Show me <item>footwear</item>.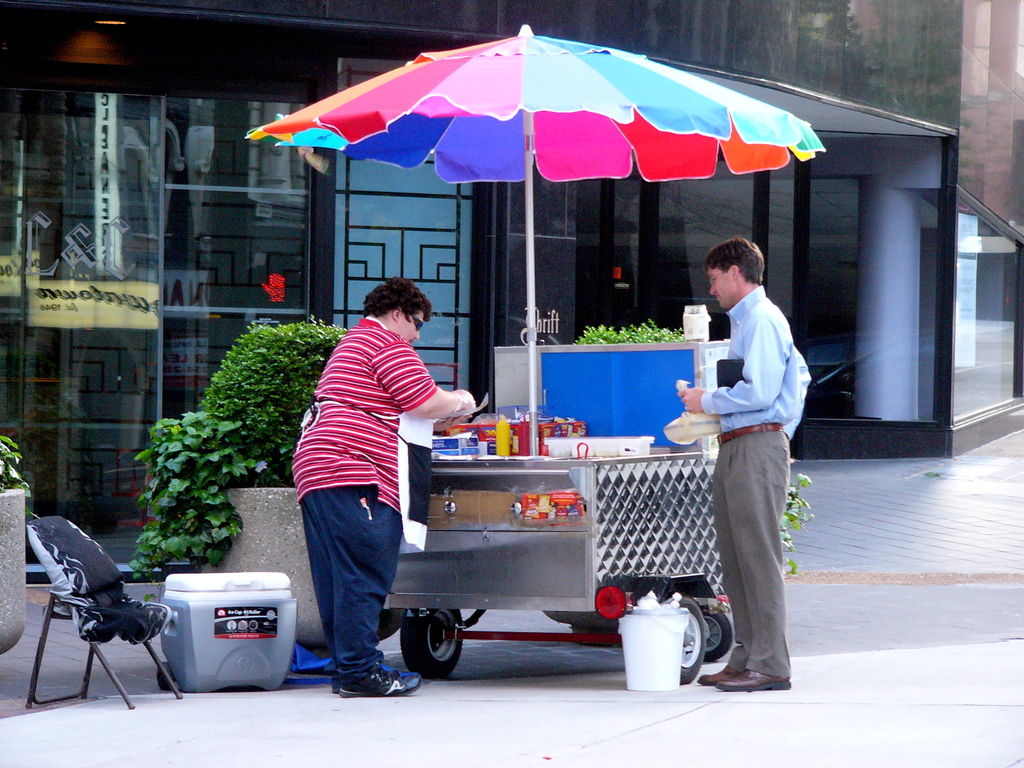
<item>footwear</item> is here: [329,660,417,691].
